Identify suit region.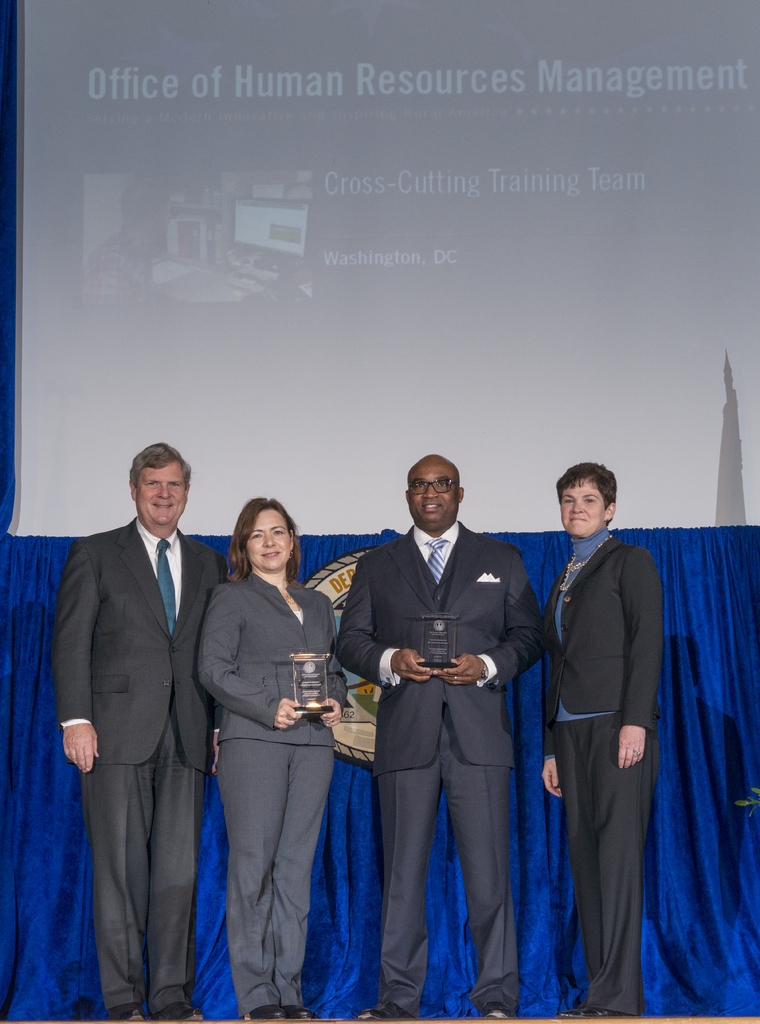
Region: (537, 526, 663, 1012).
